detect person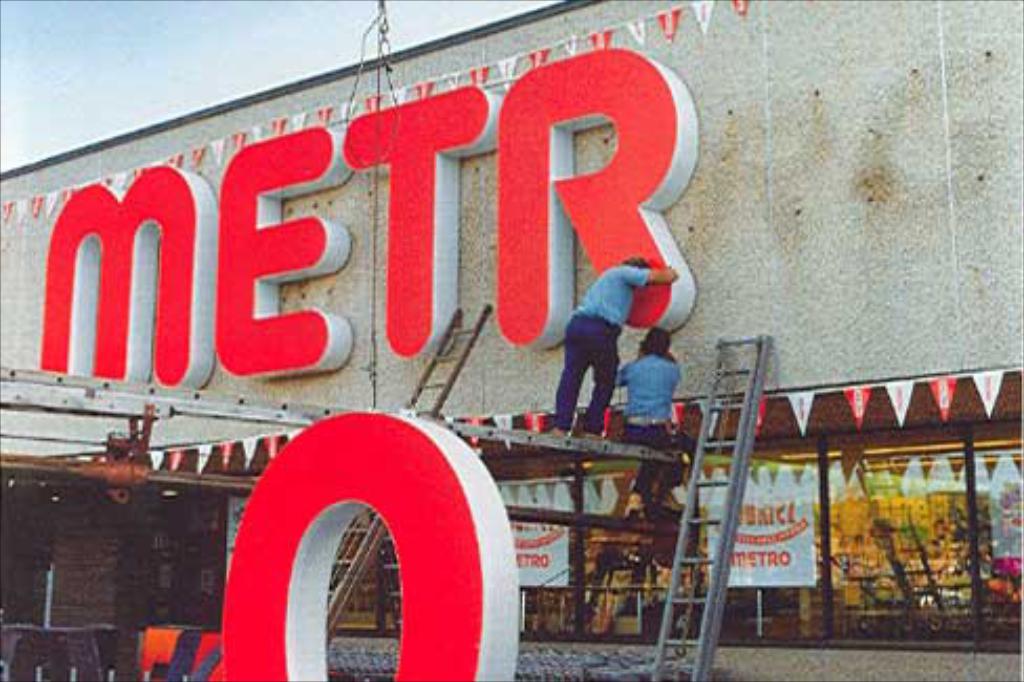
[x1=617, y1=327, x2=701, y2=527]
